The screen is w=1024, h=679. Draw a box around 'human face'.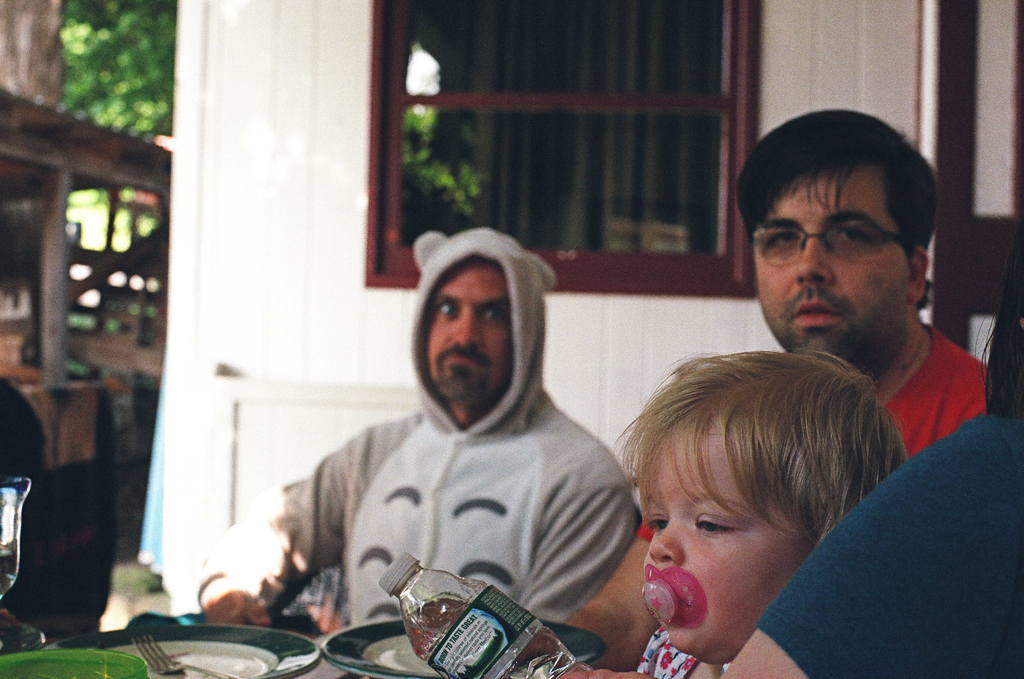
Rect(755, 164, 910, 362).
